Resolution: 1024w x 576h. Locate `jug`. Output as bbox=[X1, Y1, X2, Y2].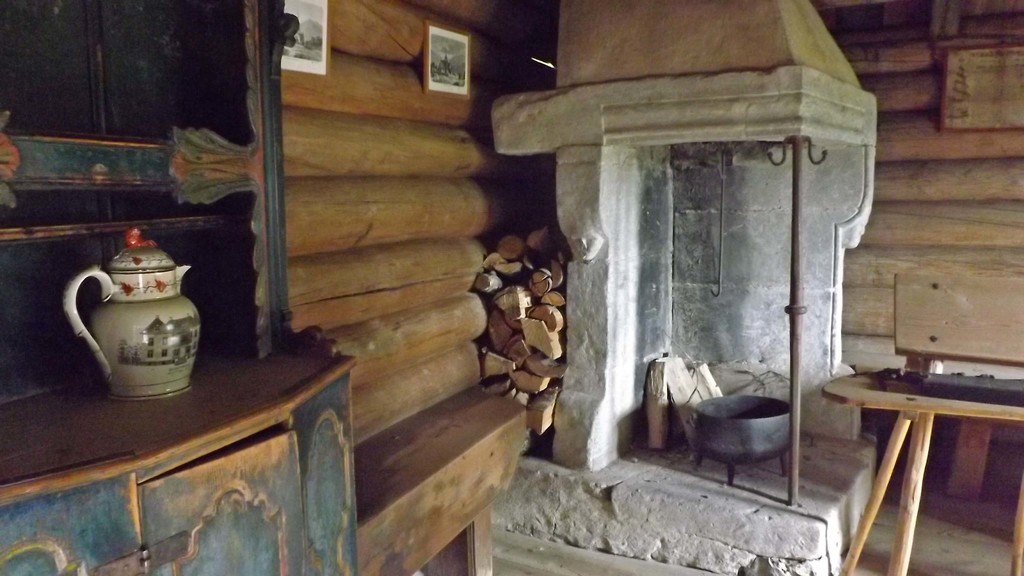
bbox=[59, 252, 203, 408].
